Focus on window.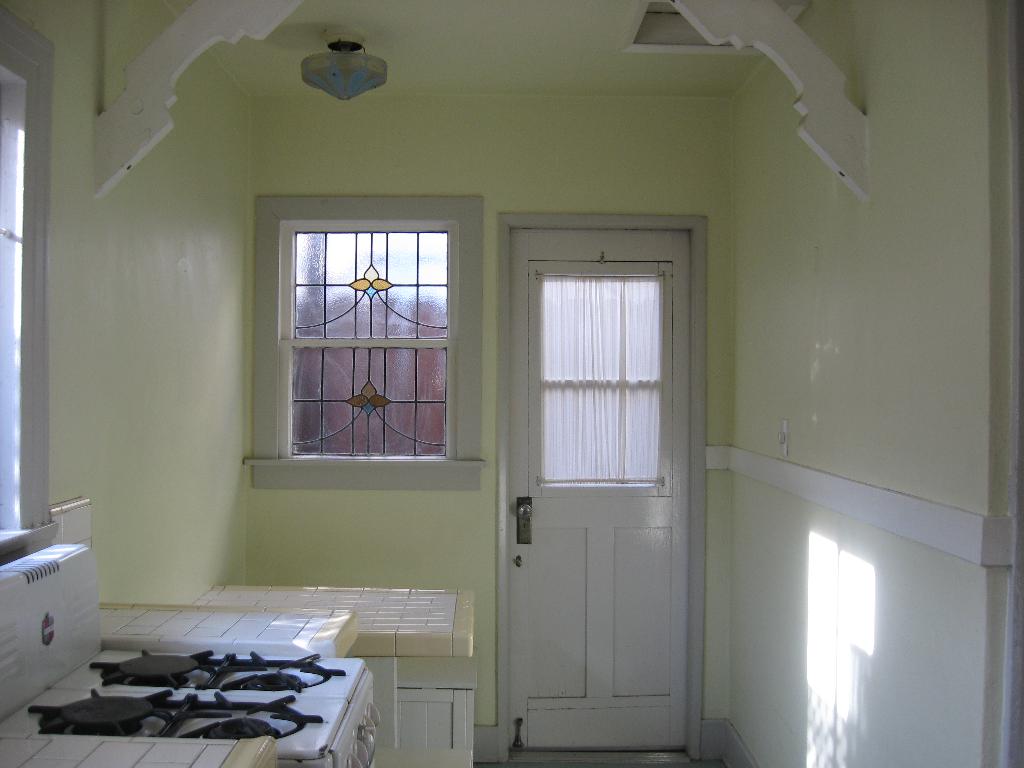
Focused at box=[0, 40, 35, 547].
